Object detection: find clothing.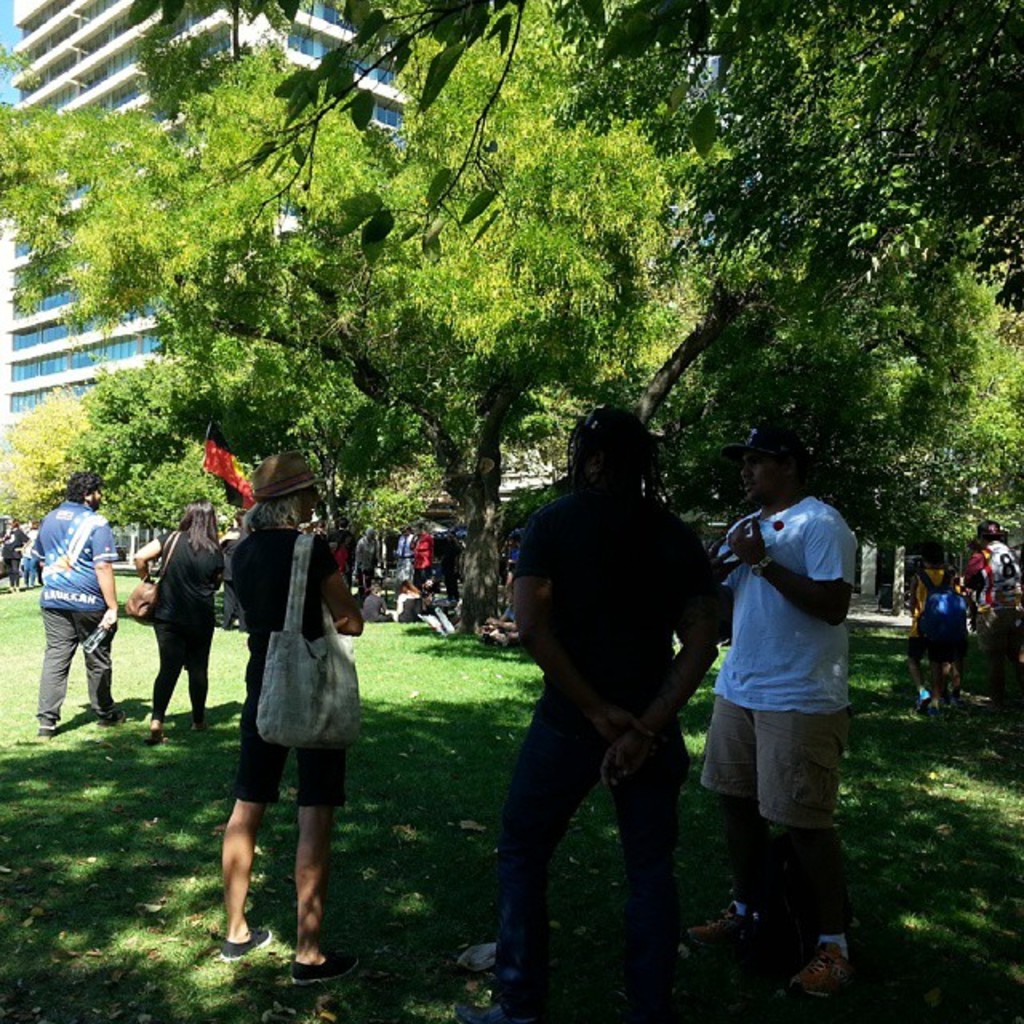
x1=526, y1=472, x2=707, y2=946.
